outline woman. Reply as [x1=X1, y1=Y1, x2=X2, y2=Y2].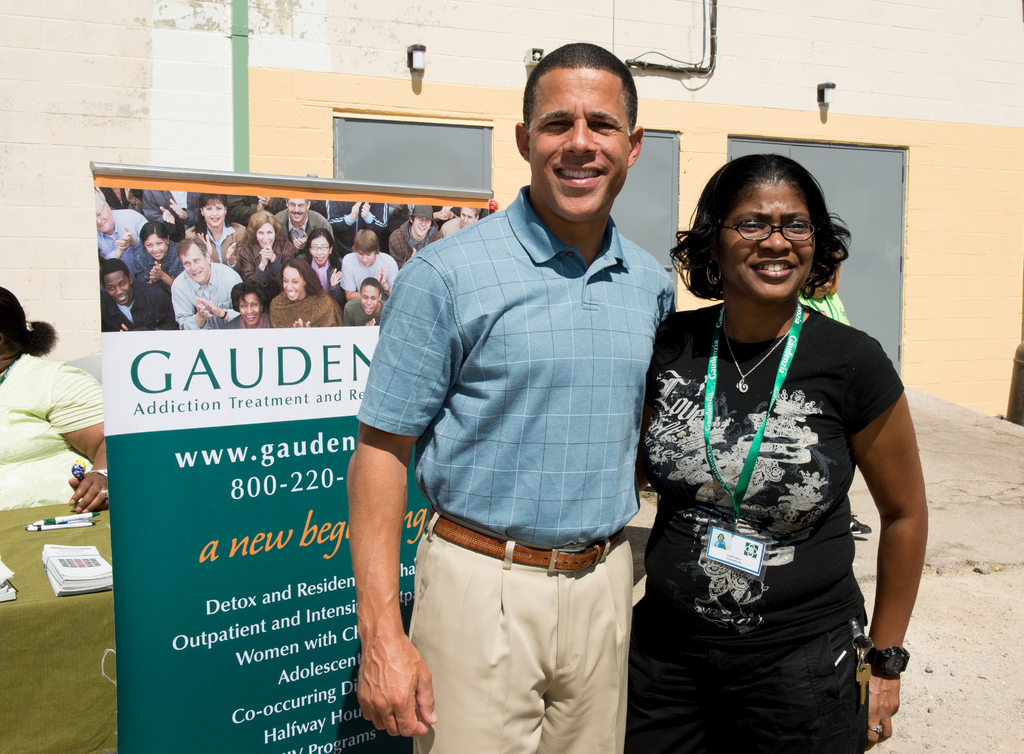
[x1=794, y1=249, x2=871, y2=534].
